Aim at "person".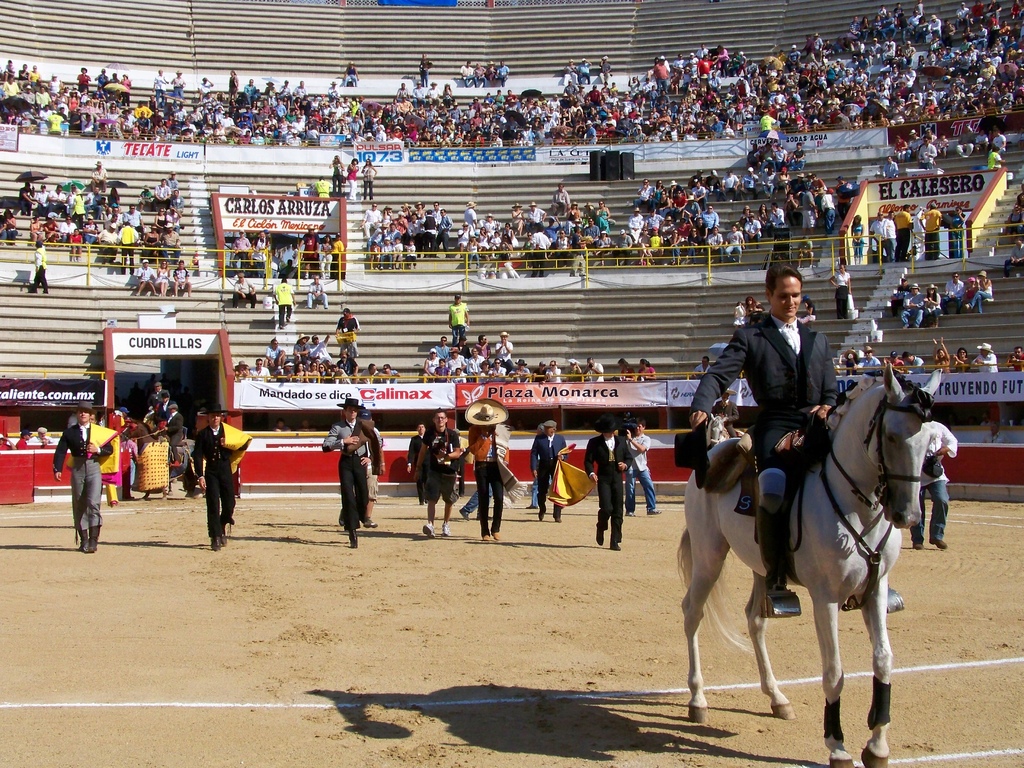
Aimed at [17, 426, 31, 451].
